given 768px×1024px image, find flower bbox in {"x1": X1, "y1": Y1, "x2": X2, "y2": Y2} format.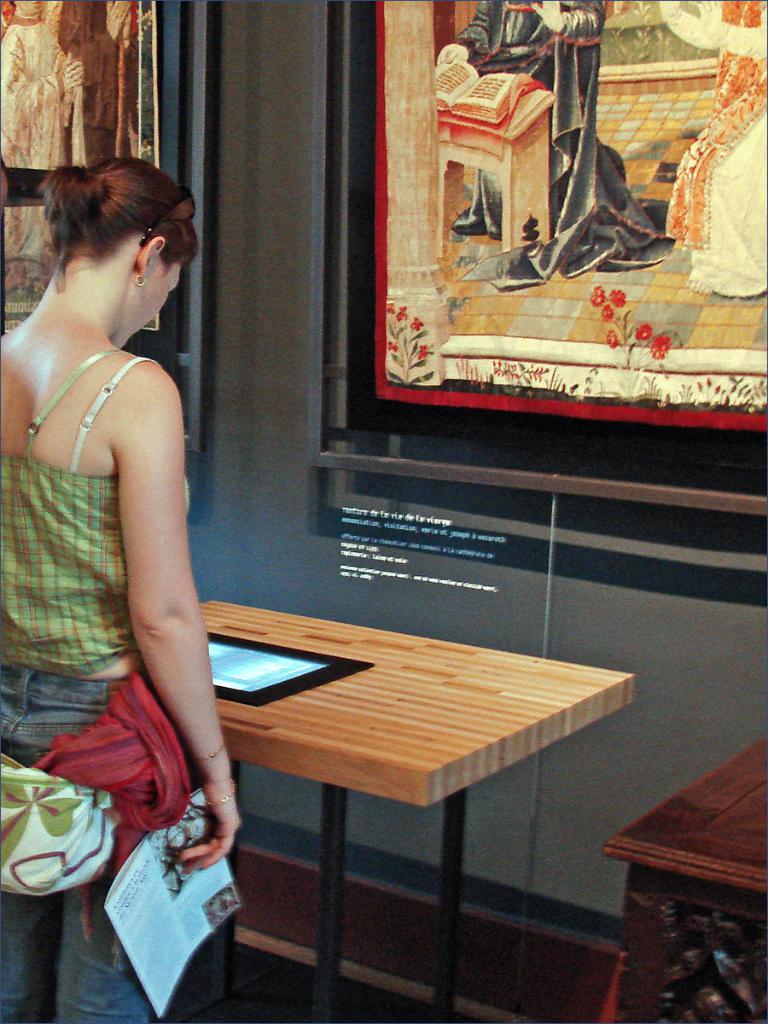
{"x1": 632, "y1": 325, "x2": 650, "y2": 341}.
